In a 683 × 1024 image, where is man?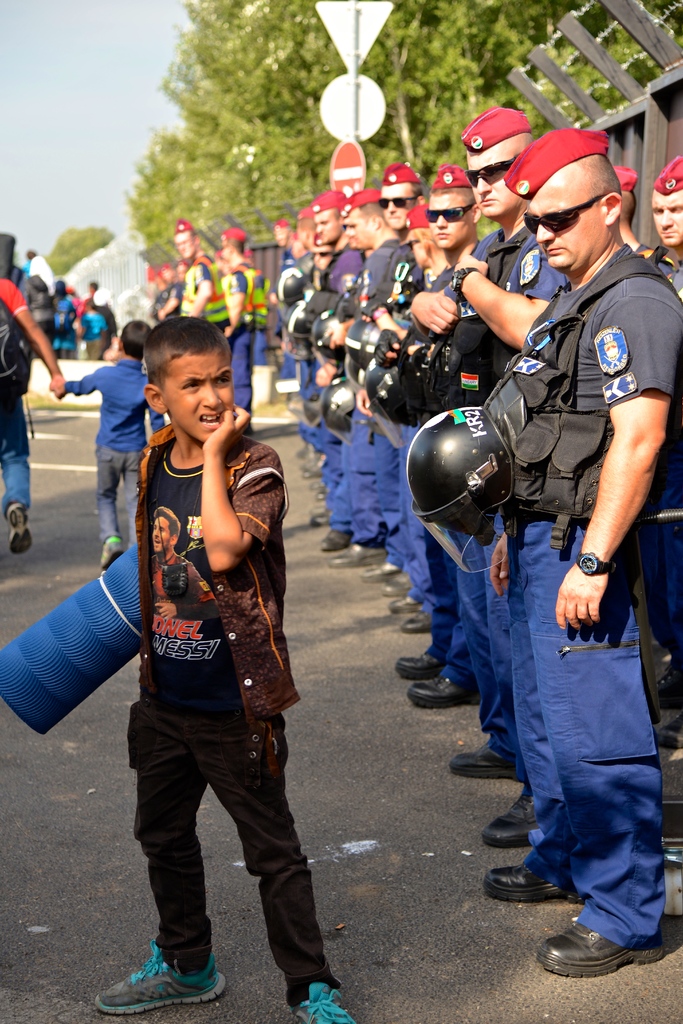
bbox(144, 508, 221, 625).
